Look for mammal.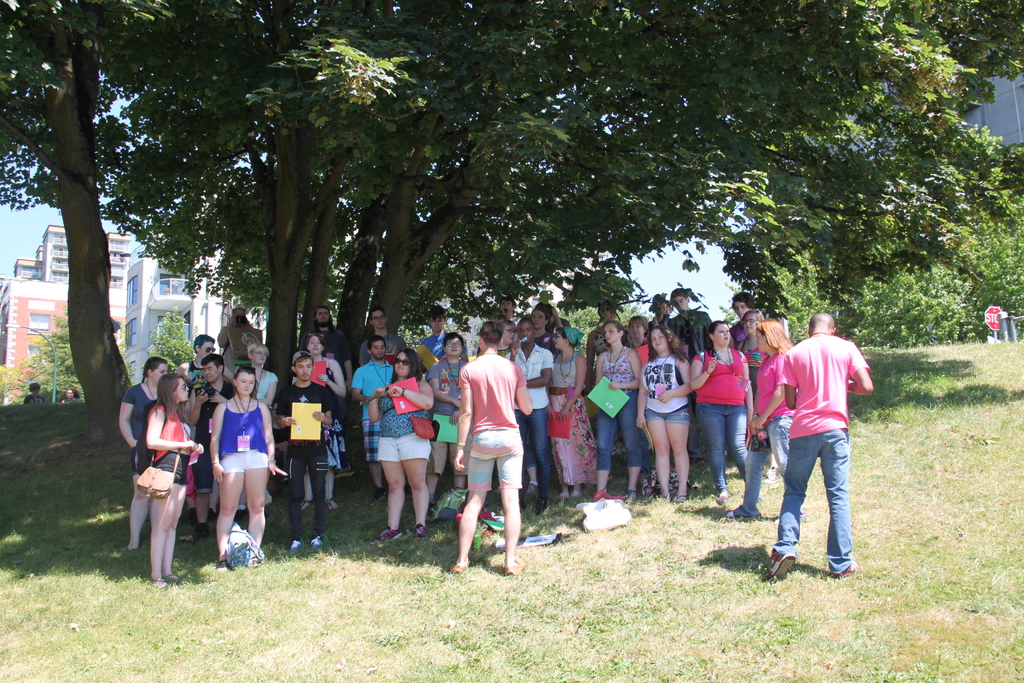
Found: pyautogui.locateOnScreen(118, 351, 170, 546).
